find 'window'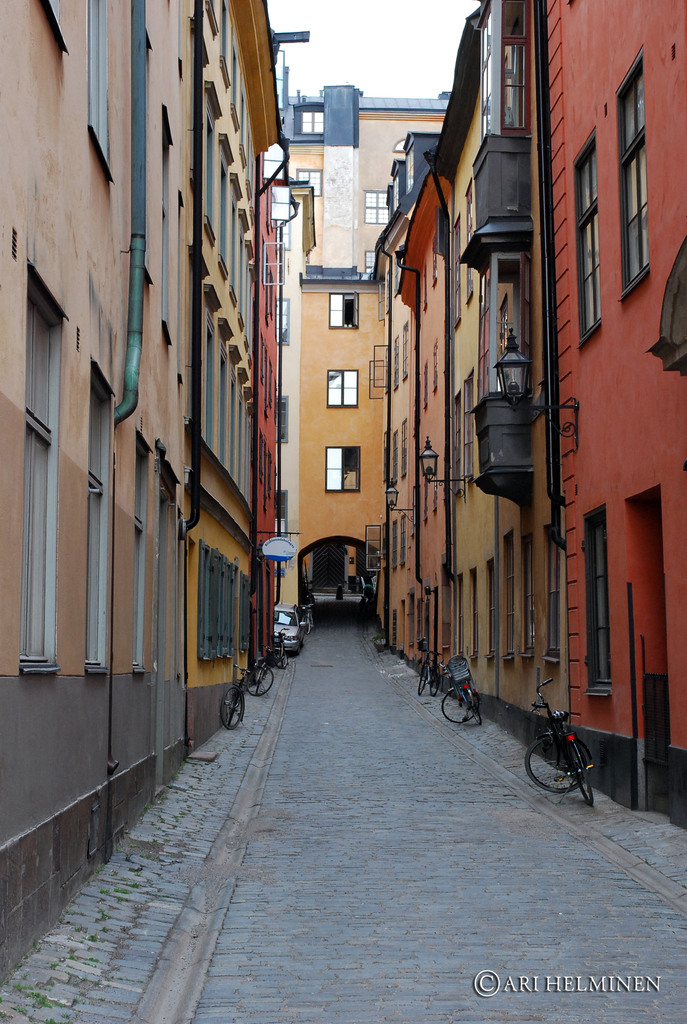
bbox=(567, 137, 599, 342)
